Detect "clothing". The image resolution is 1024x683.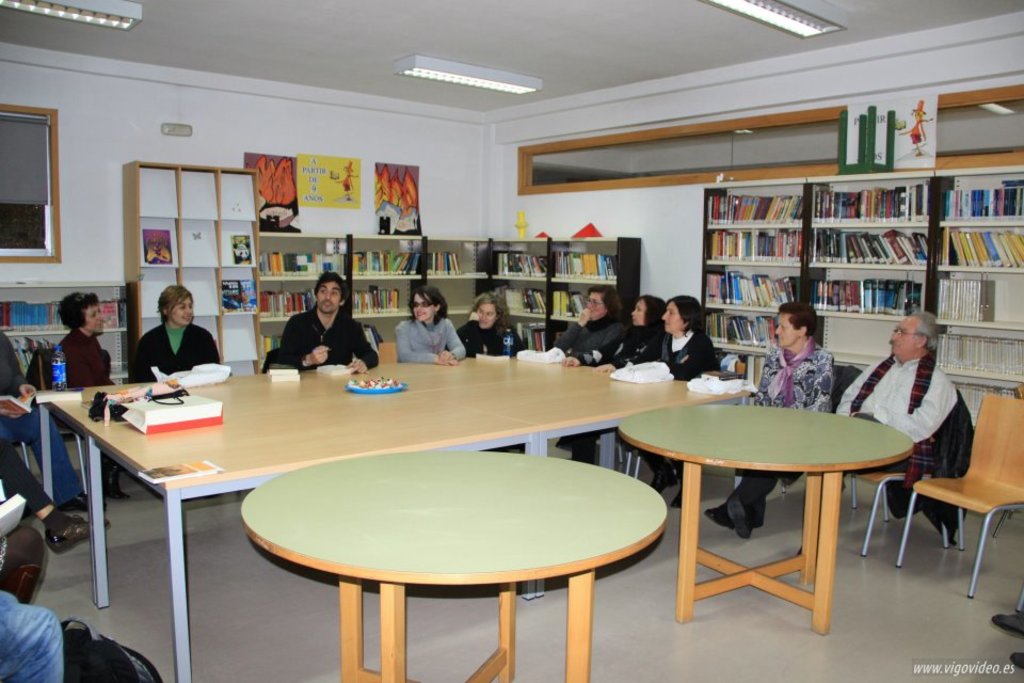
62/321/122/401.
